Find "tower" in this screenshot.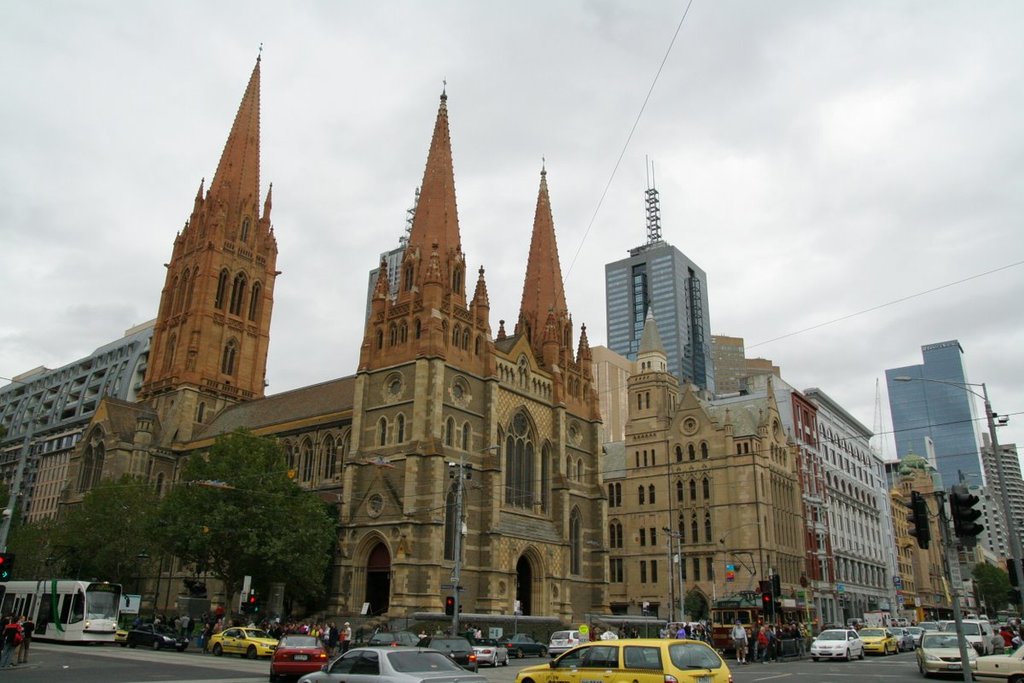
The bounding box for "tower" is locate(861, 335, 1002, 633).
